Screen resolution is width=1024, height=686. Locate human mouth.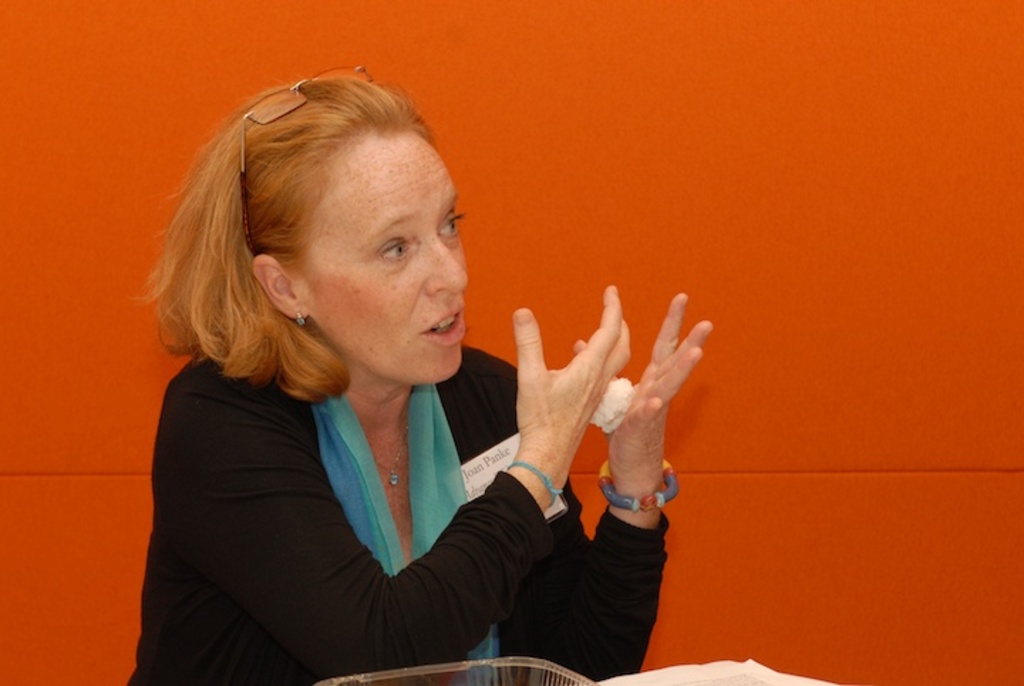
left=415, top=297, right=471, bottom=356.
